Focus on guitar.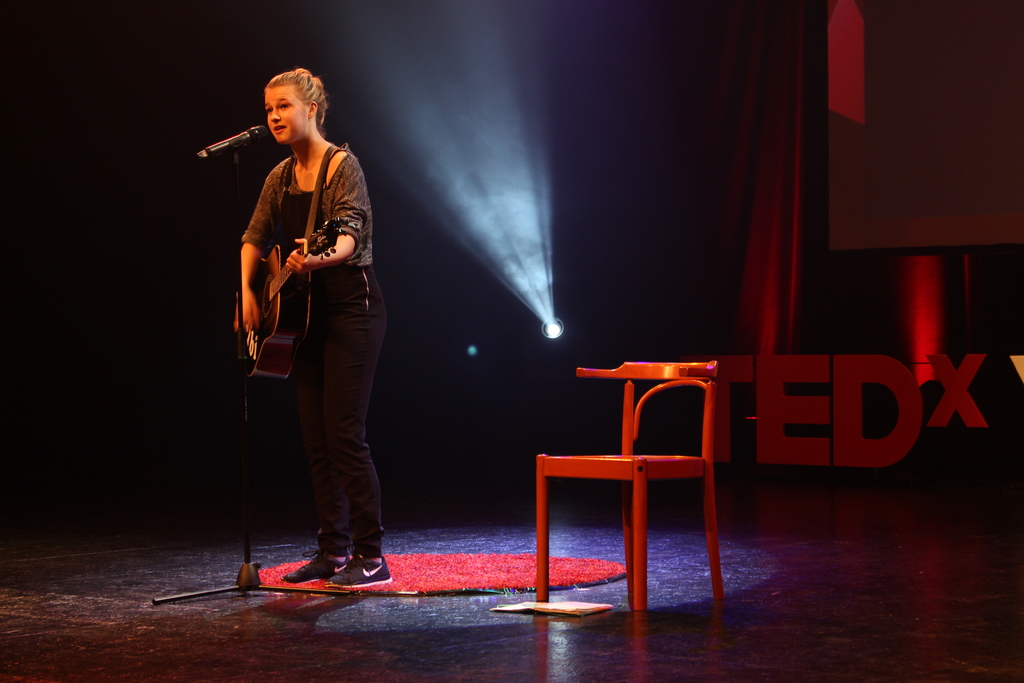
Focused at pyautogui.locateOnScreen(224, 213, 342, 383).
